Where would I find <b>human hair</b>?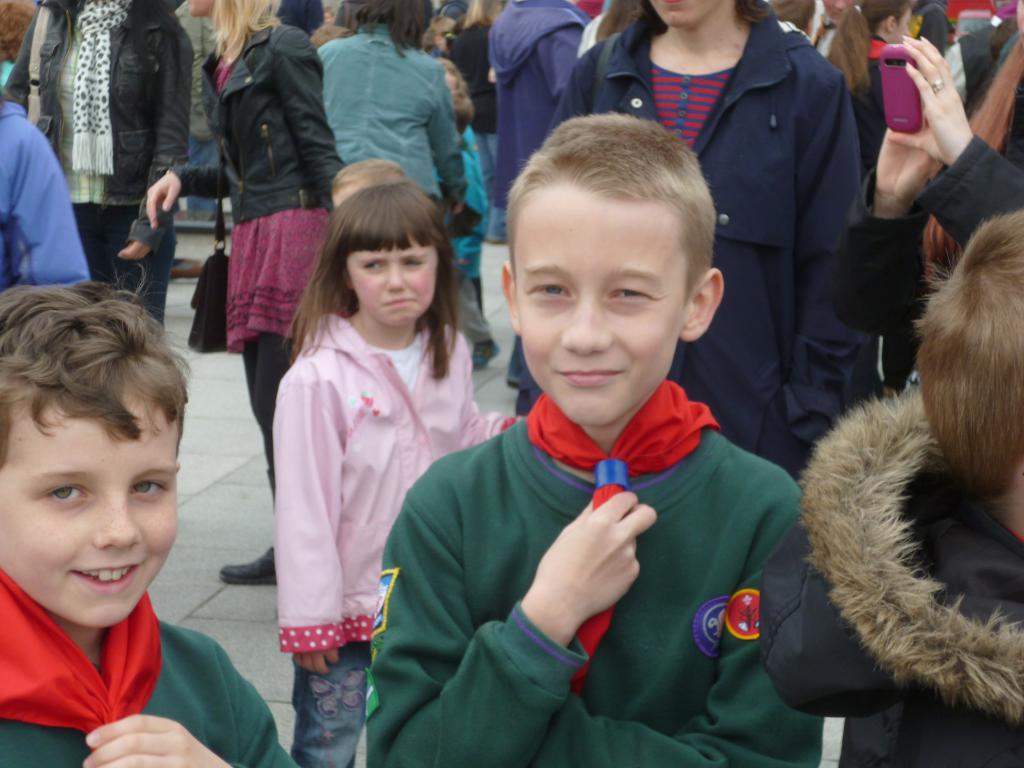
At pyautogui.locateOnScreen(438, 58, 467, 93).
